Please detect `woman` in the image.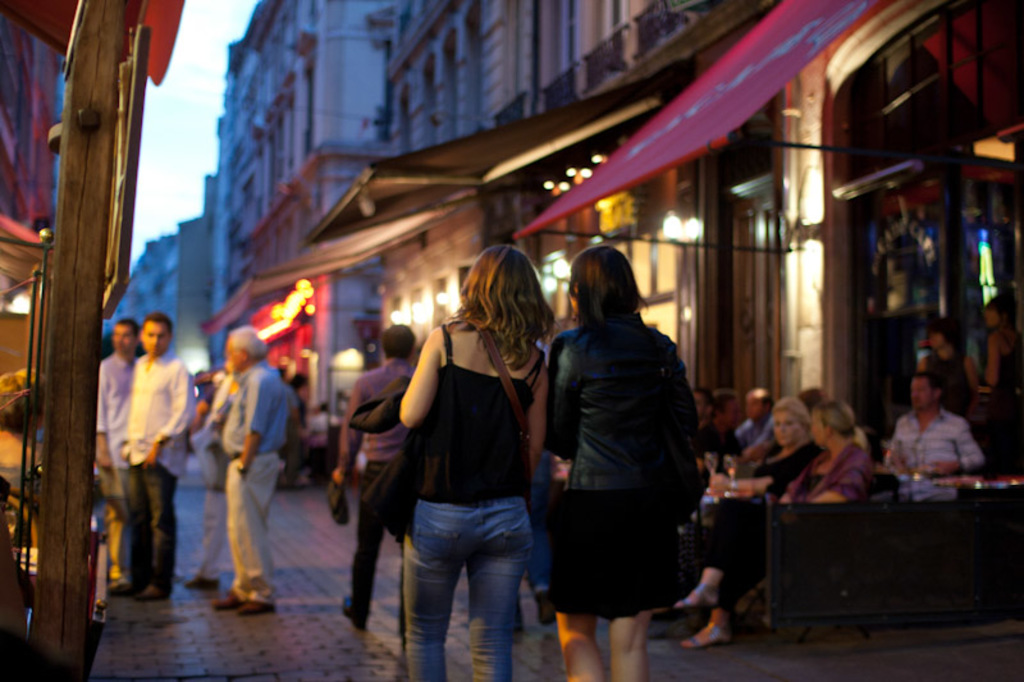
689:392:836:553.
